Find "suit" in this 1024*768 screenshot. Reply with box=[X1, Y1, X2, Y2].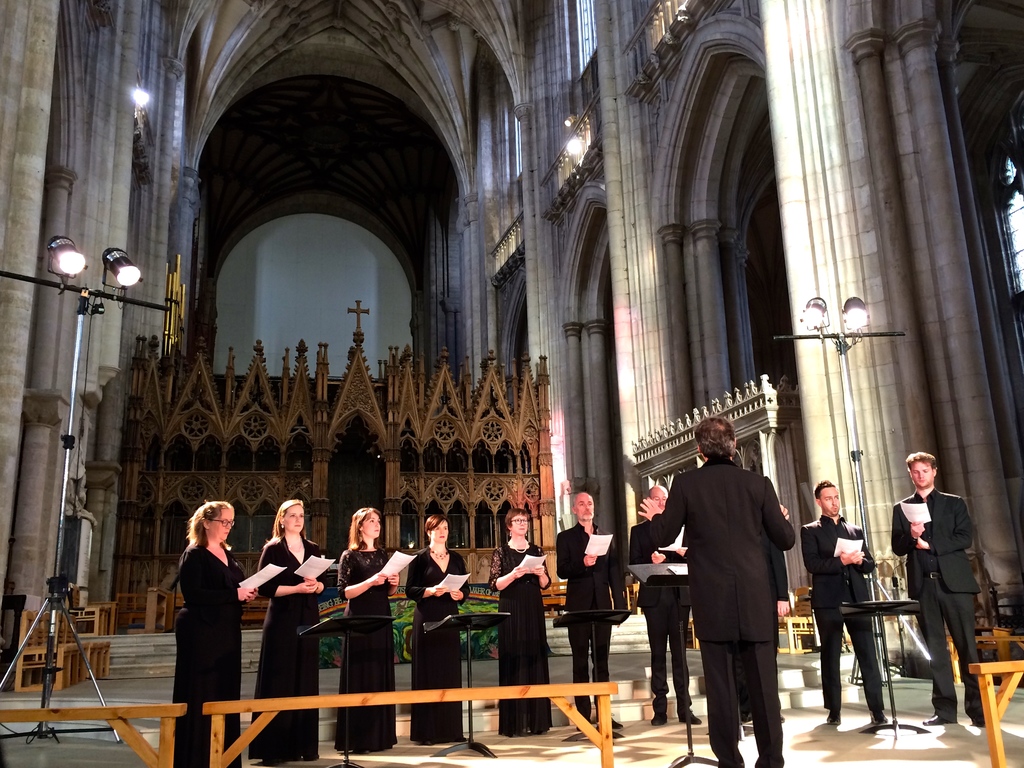
box=[666, 430, 807, 758].
